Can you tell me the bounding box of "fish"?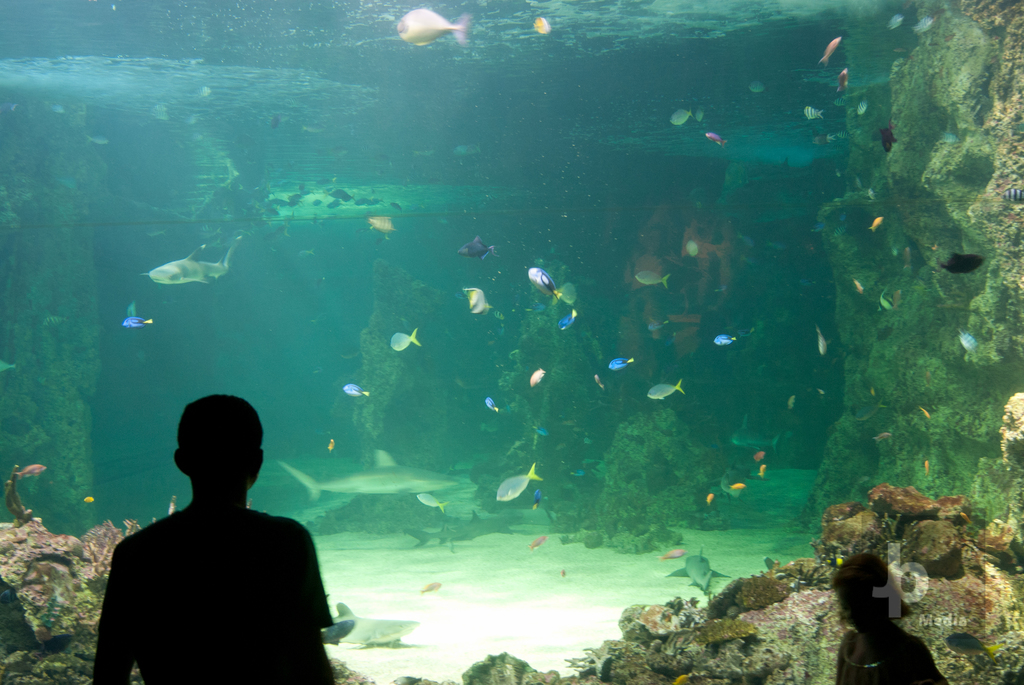
[x1=611, y1=358, x2=635, y2=375].
